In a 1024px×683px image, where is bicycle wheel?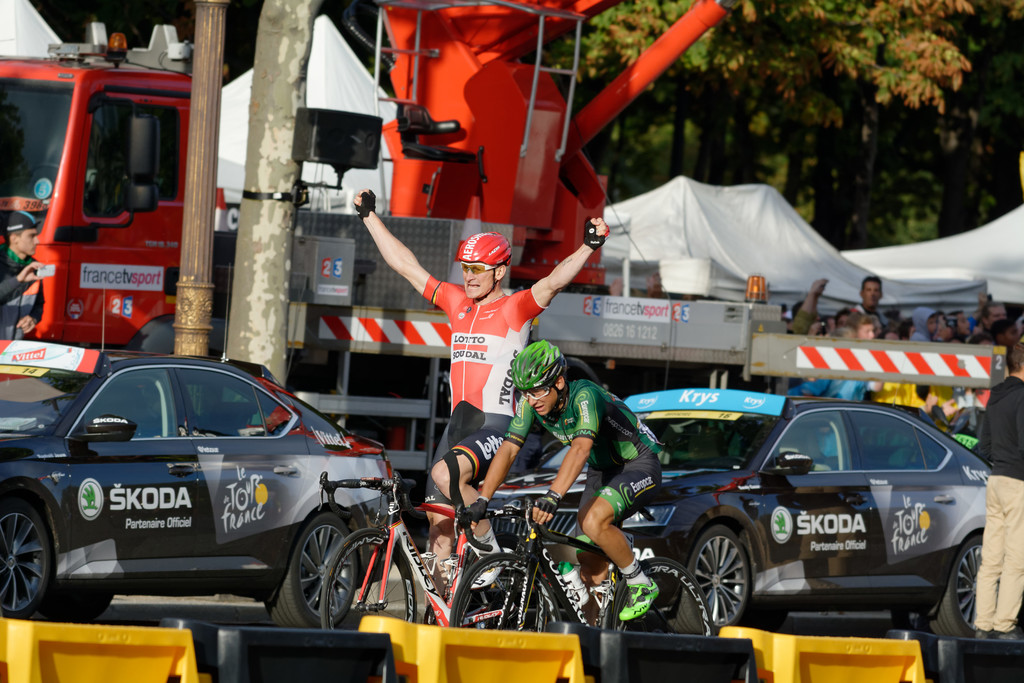
(x1=596, y1=562, x2=721, y2=642).
